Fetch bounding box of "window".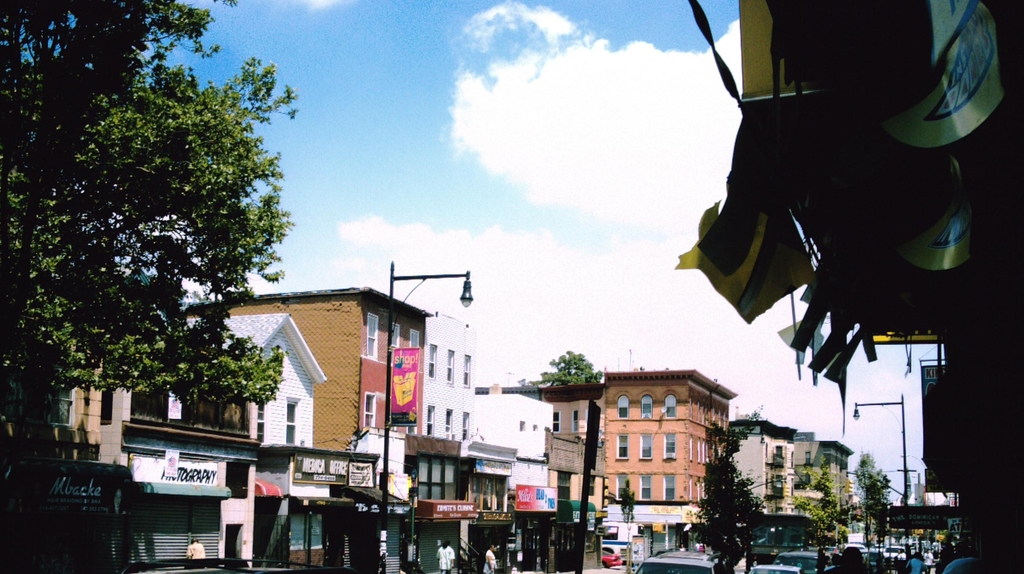
Bbox: left=220, top=459, right=252, bottom=503.
